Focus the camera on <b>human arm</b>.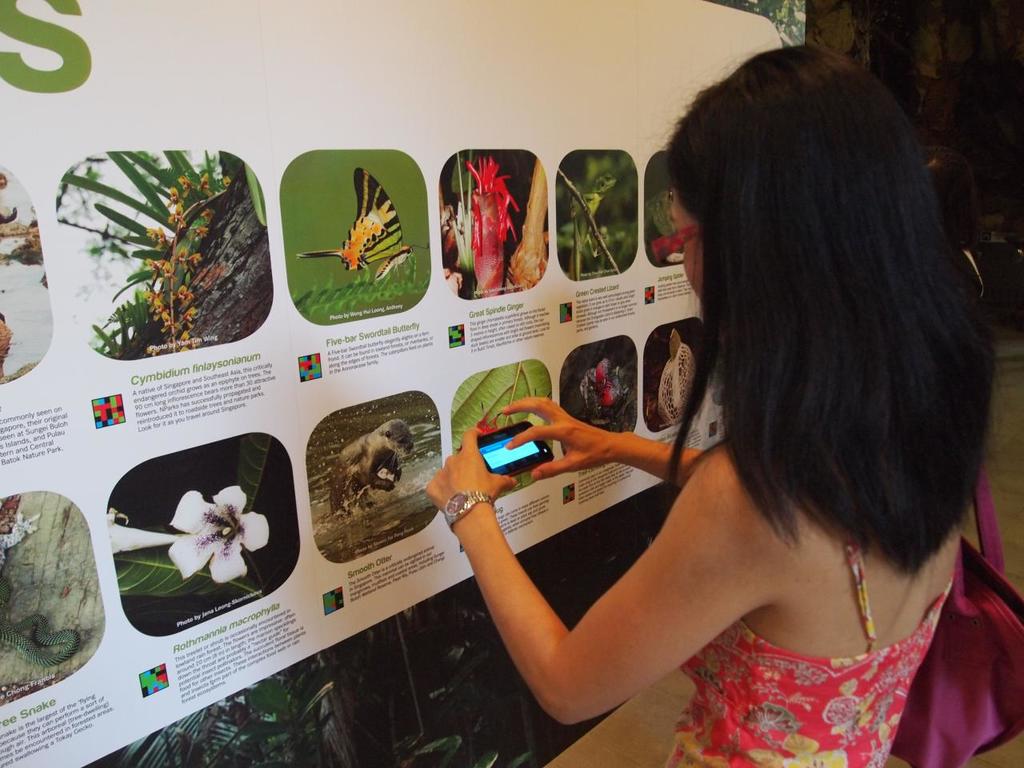
Focus region: pyautogui.locateOnScreen(497, 382, 706, 489).
